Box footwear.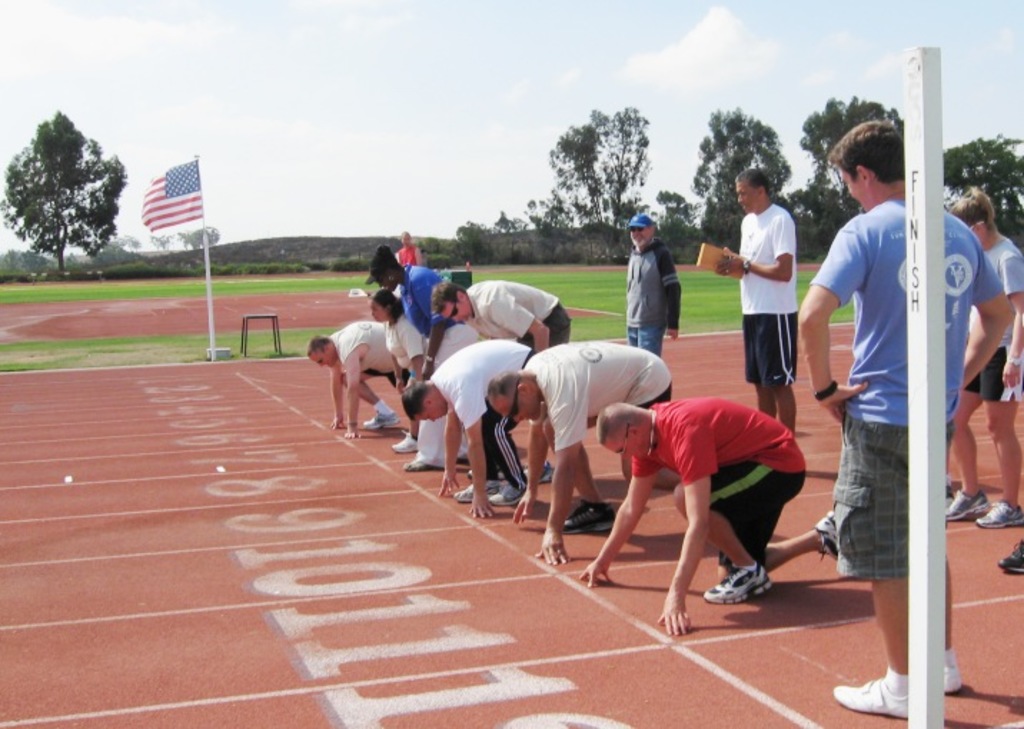
rect(832, 673, 911, 718).
